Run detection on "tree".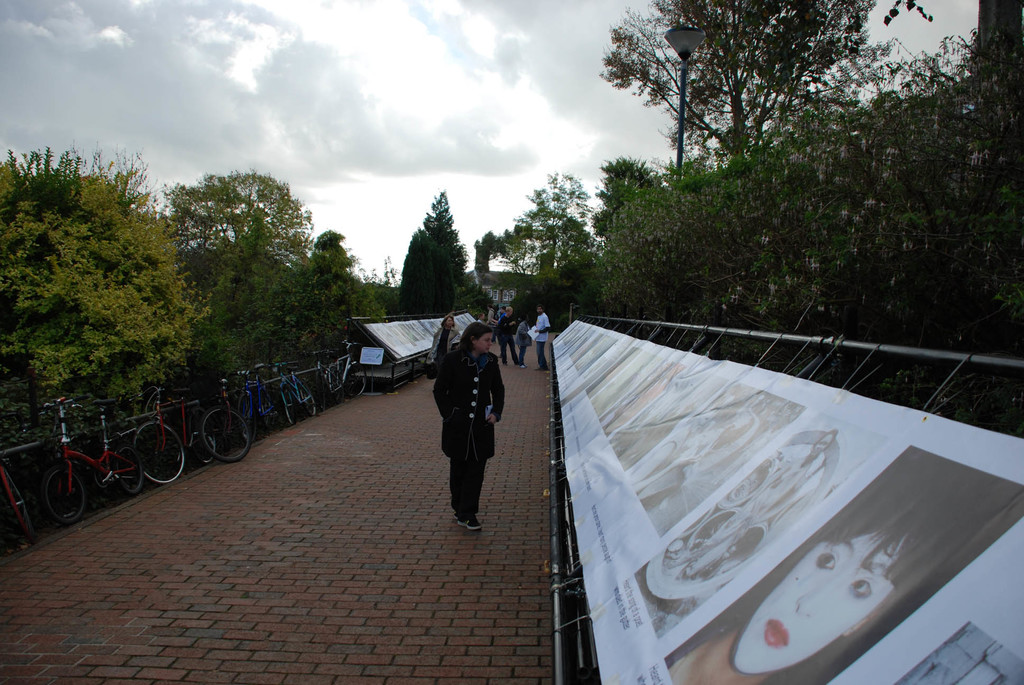
Result: [x1=591, y1=152, x2=666, y2=239].
